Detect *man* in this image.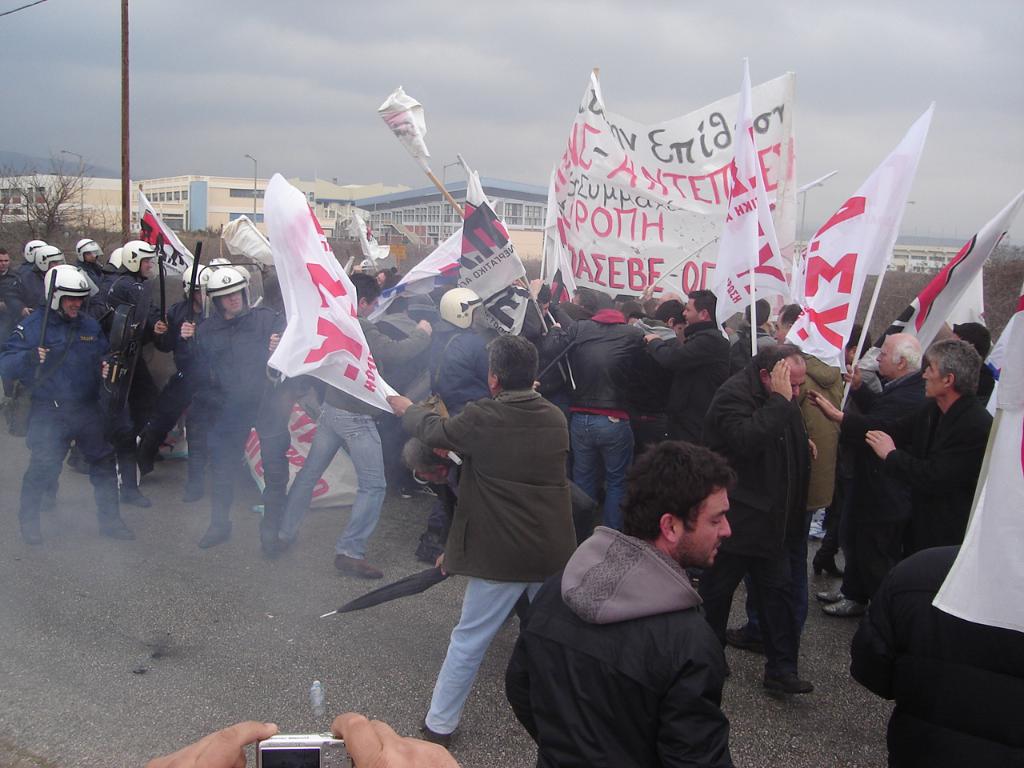
Detection: pyautogui.locateOnScreen(34, 240, 153, 514).
